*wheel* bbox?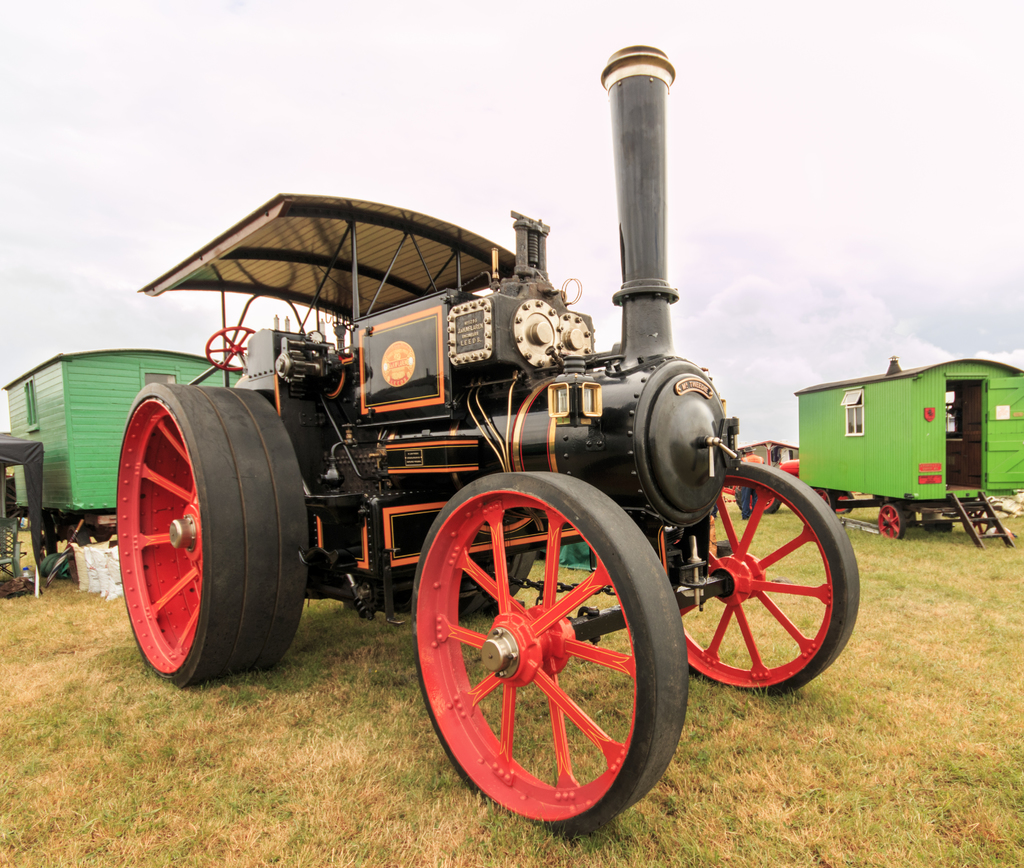
(877,502,904,541)
